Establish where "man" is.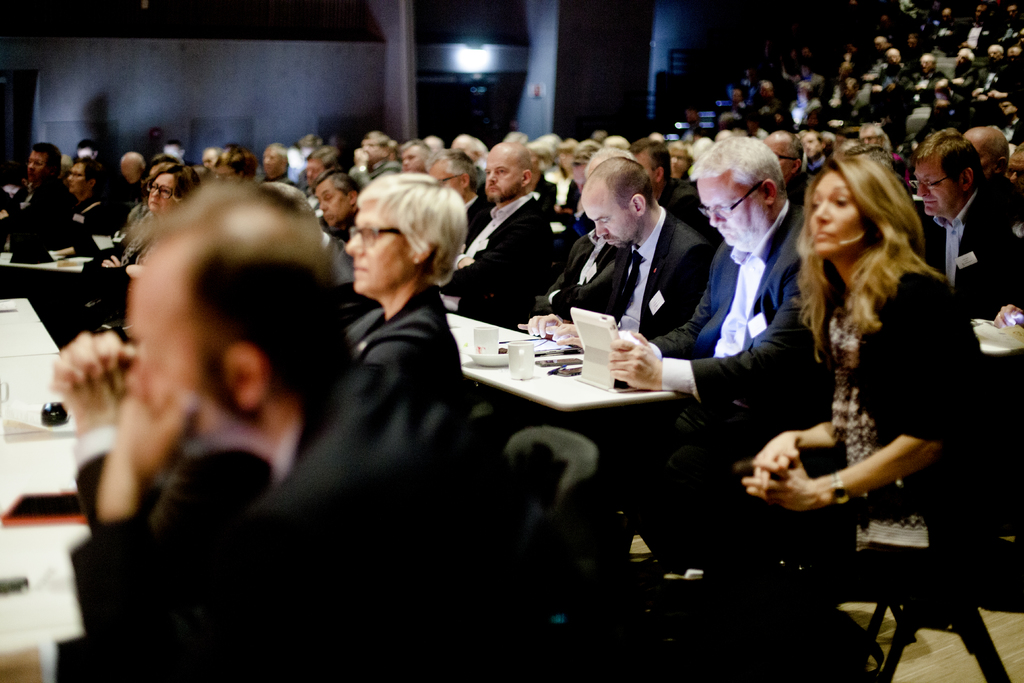
Established at bbox=(450, 136, 493, 189).
